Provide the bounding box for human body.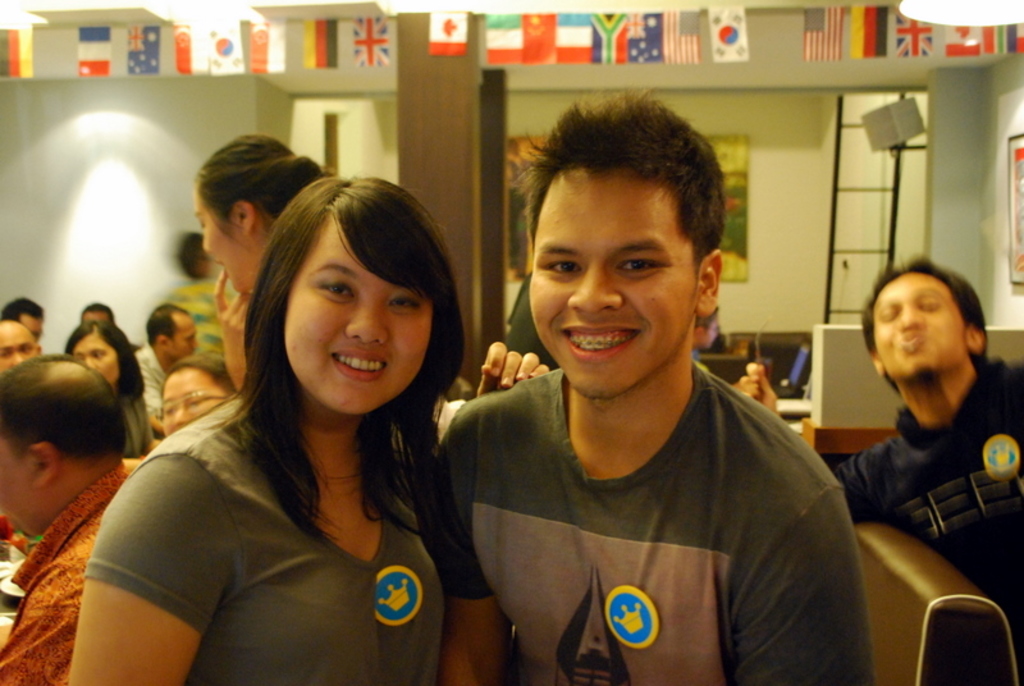
<bbox>431, 151, 867, 685</bbox>.
